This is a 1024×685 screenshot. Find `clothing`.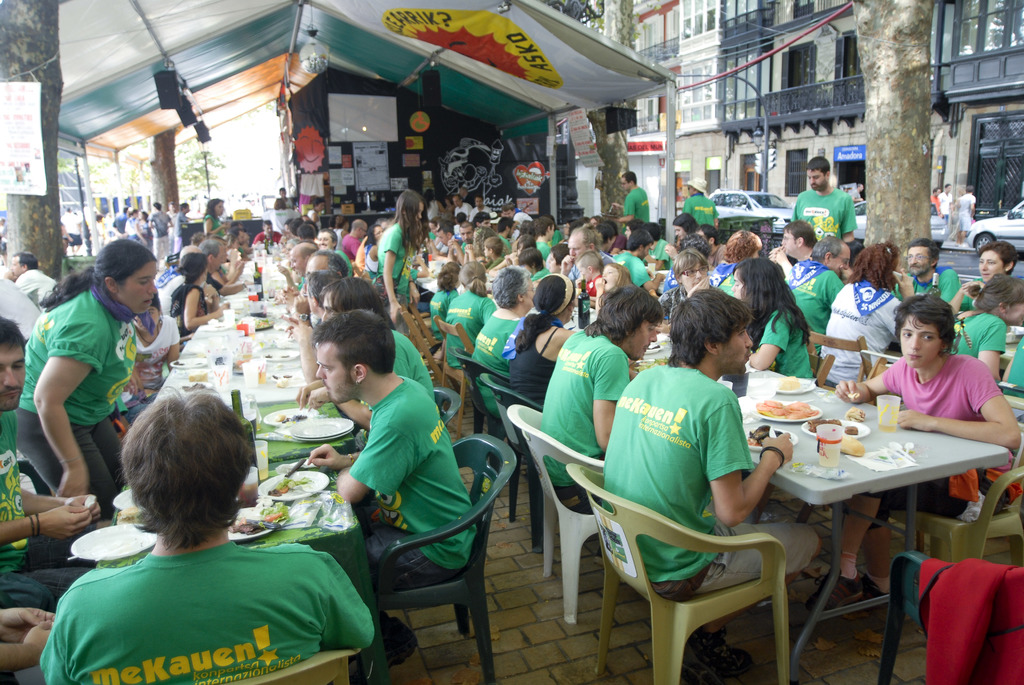
Bounding box: locate(502, 306, 559, 417).
